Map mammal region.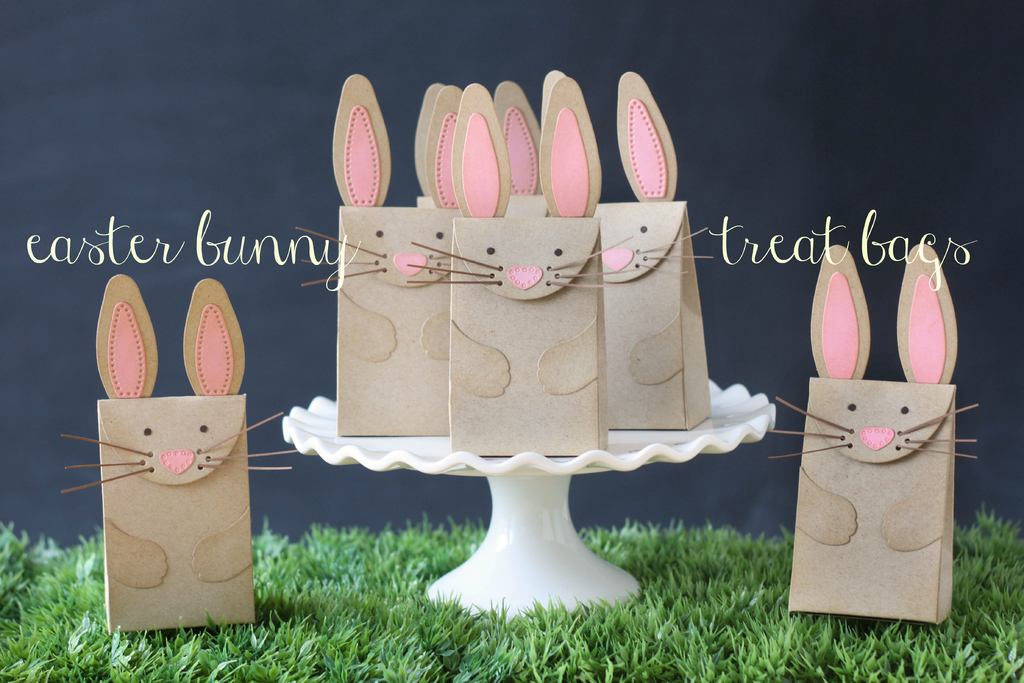
Mapped to left=764, top=243, right=982, bottom=552.
